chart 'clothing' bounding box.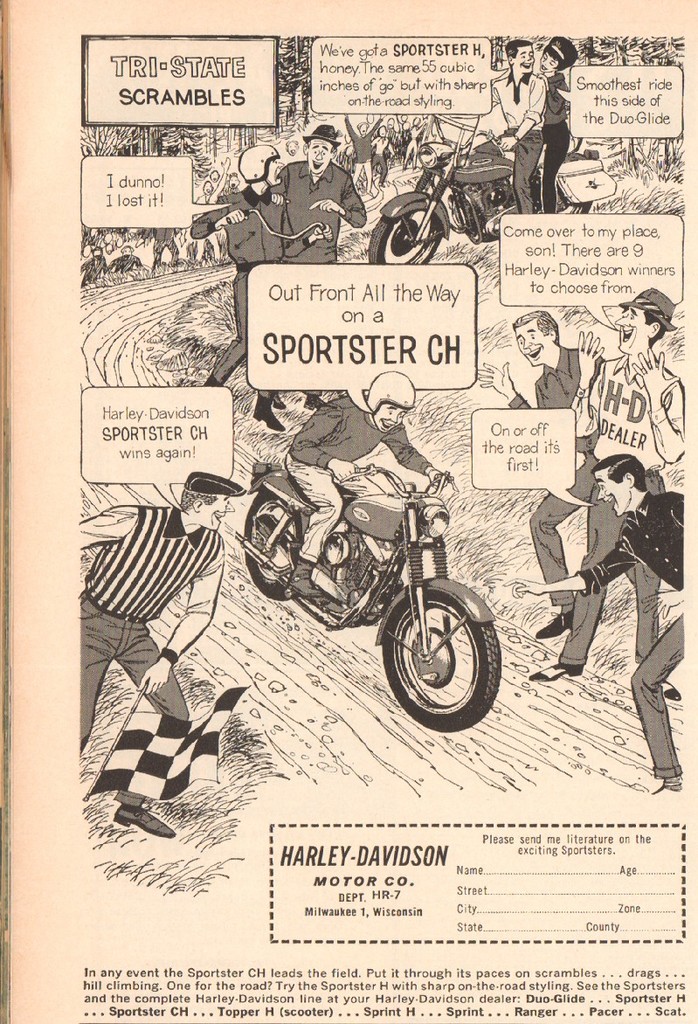
Charted: 537, 69, 574, 209.
